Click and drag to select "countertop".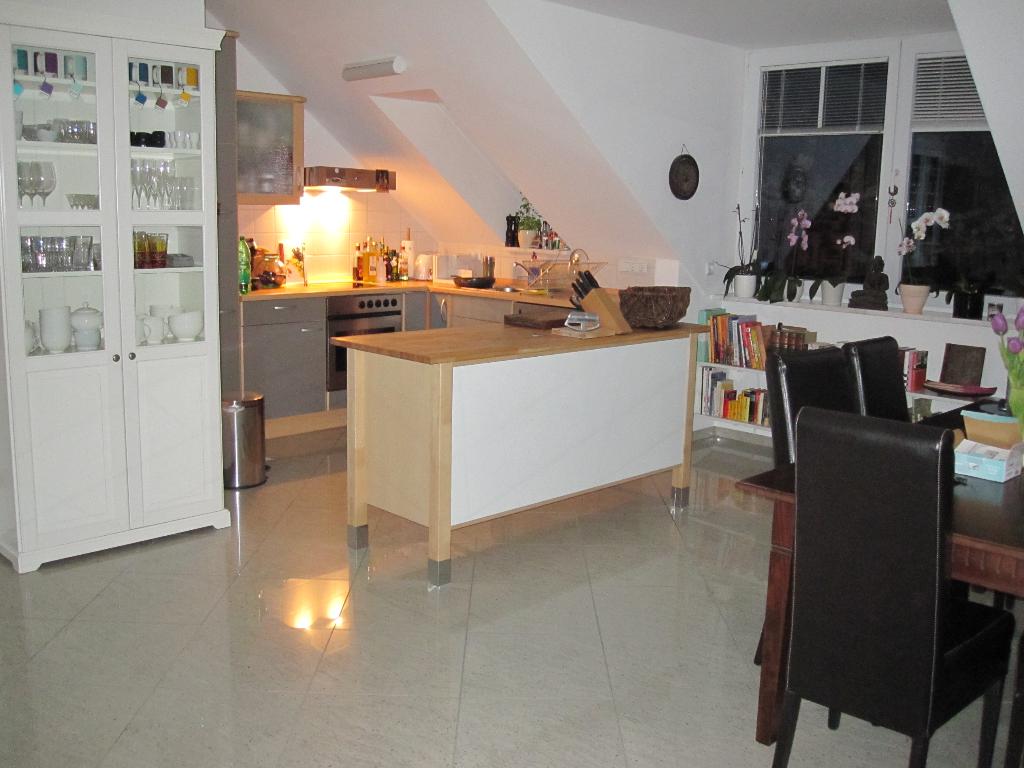
Selection: left=241, top=266, right=629, bottom=420.
